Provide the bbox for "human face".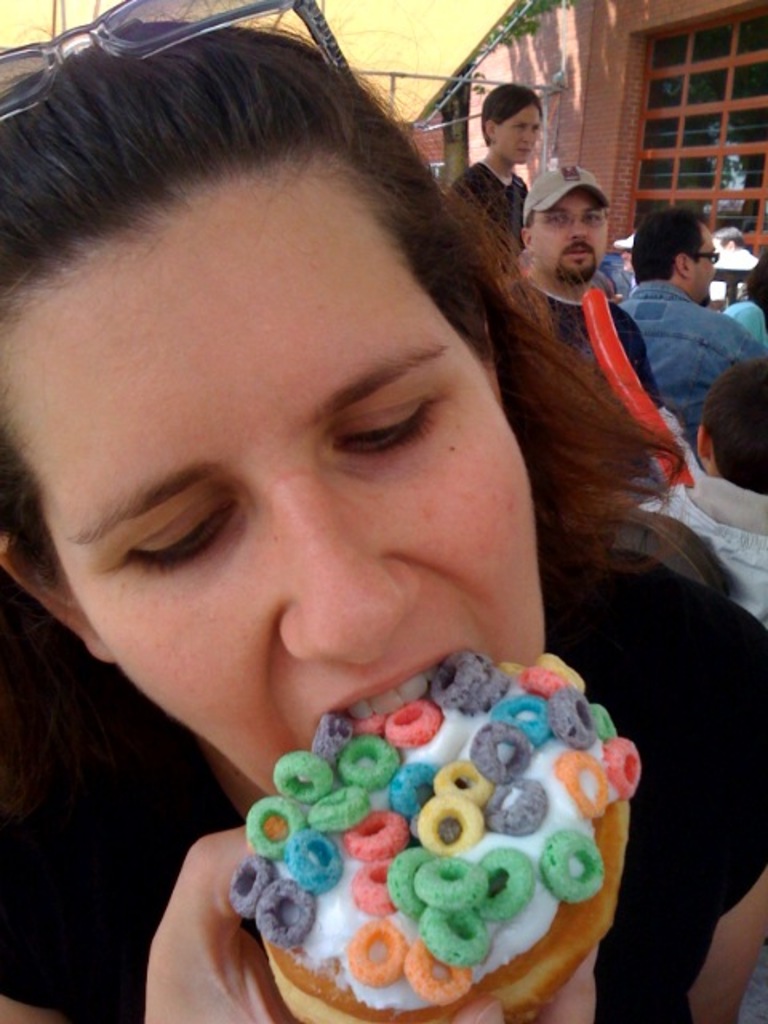
<bbox>488, 98, 547, 165</bbox>.
